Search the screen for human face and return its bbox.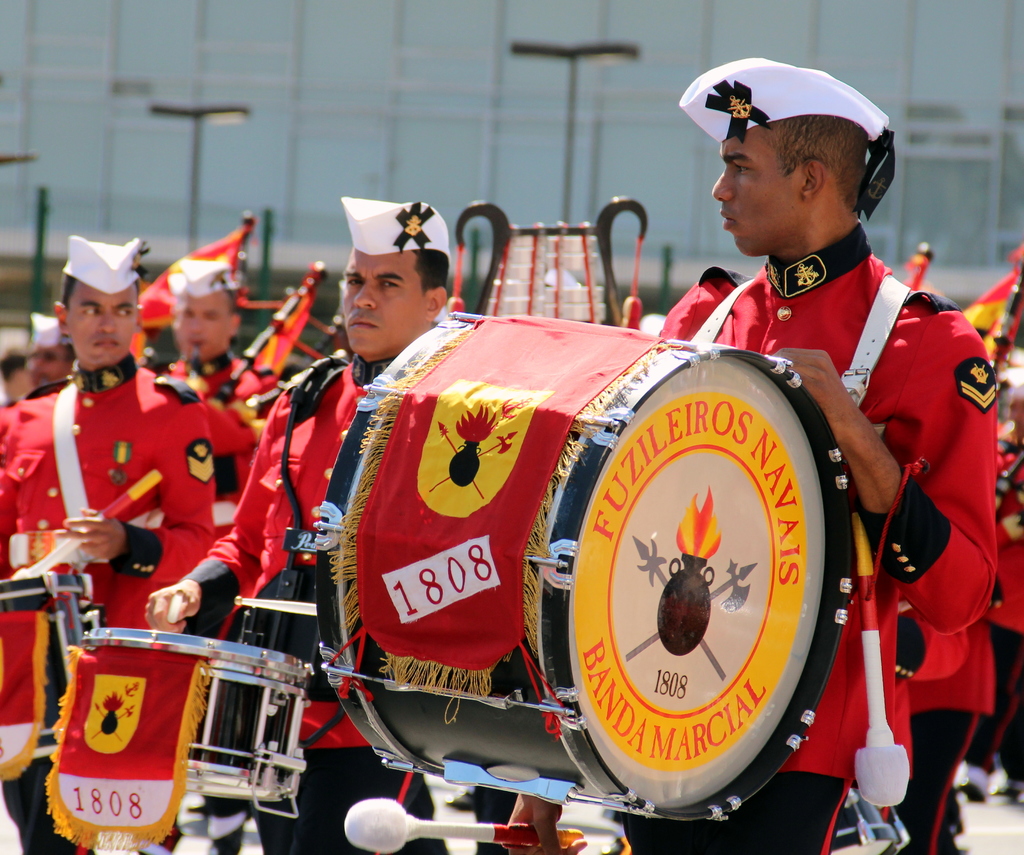
Found: rect(173, 293, 230, 356).
